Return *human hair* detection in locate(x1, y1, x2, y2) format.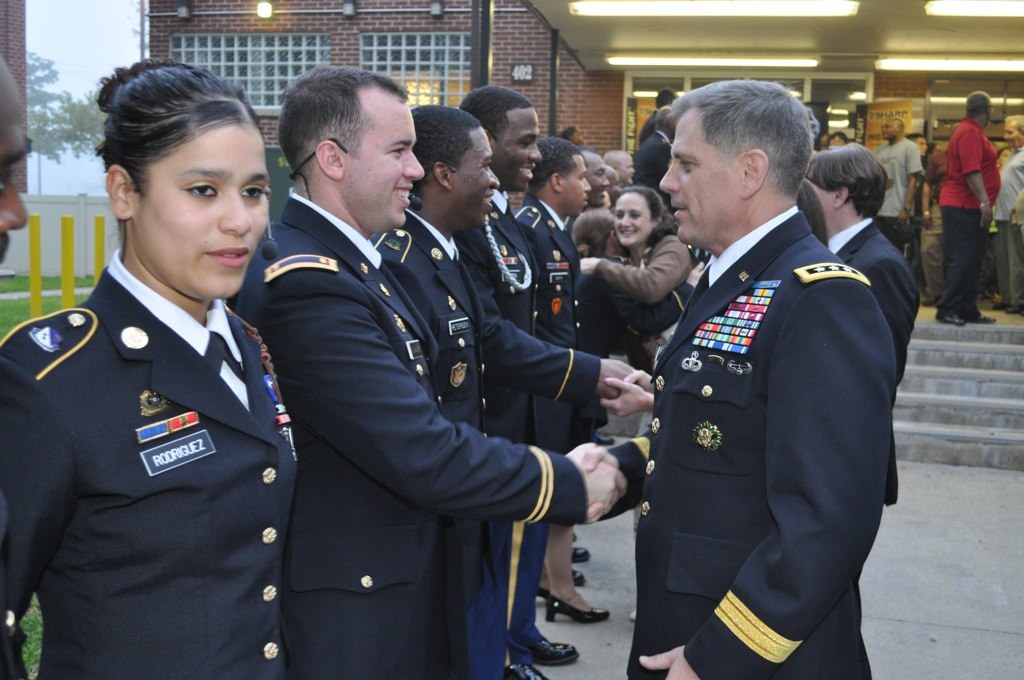
locate(459, 83, 532, 134).
